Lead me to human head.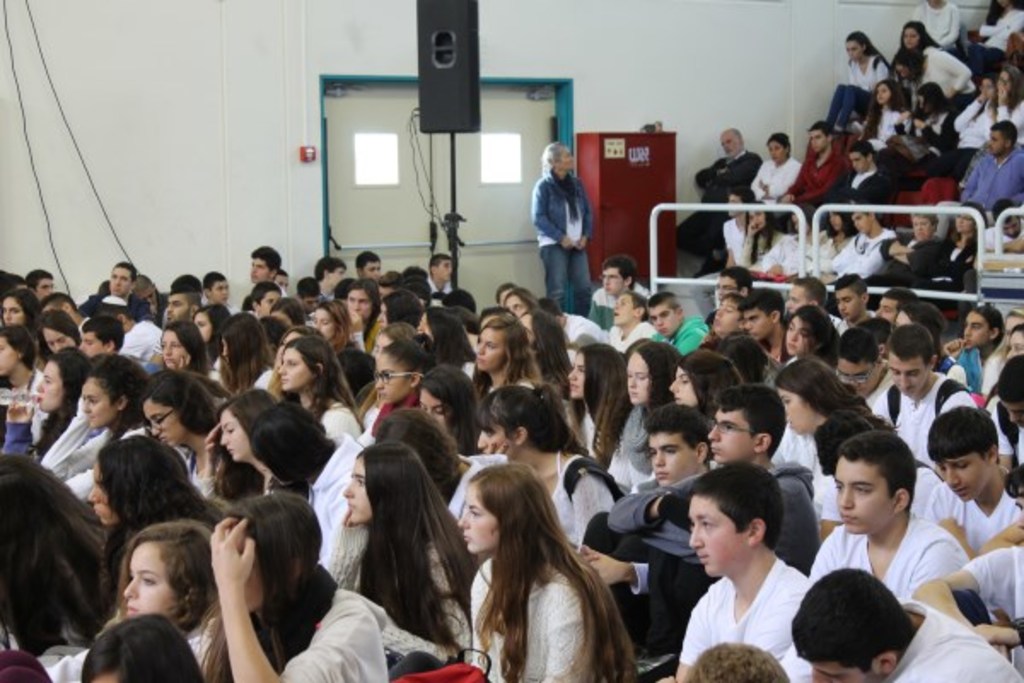
Lead to [x1=997, y1=67, x2=1022, y2=97].
